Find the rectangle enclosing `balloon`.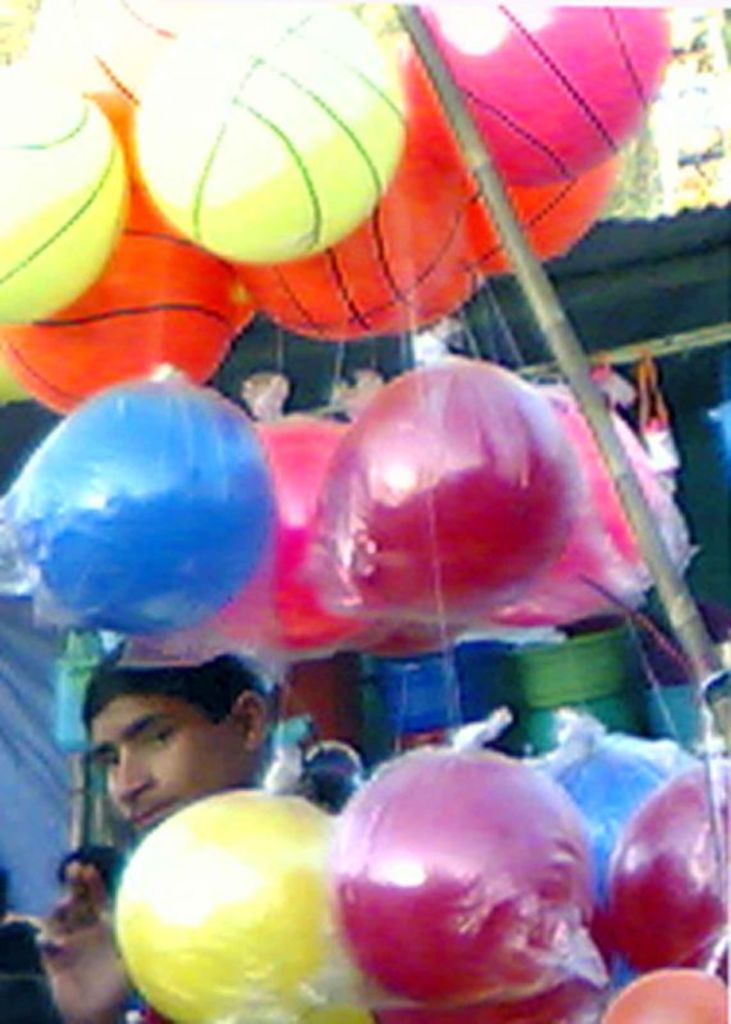
(412,0,666,189).
